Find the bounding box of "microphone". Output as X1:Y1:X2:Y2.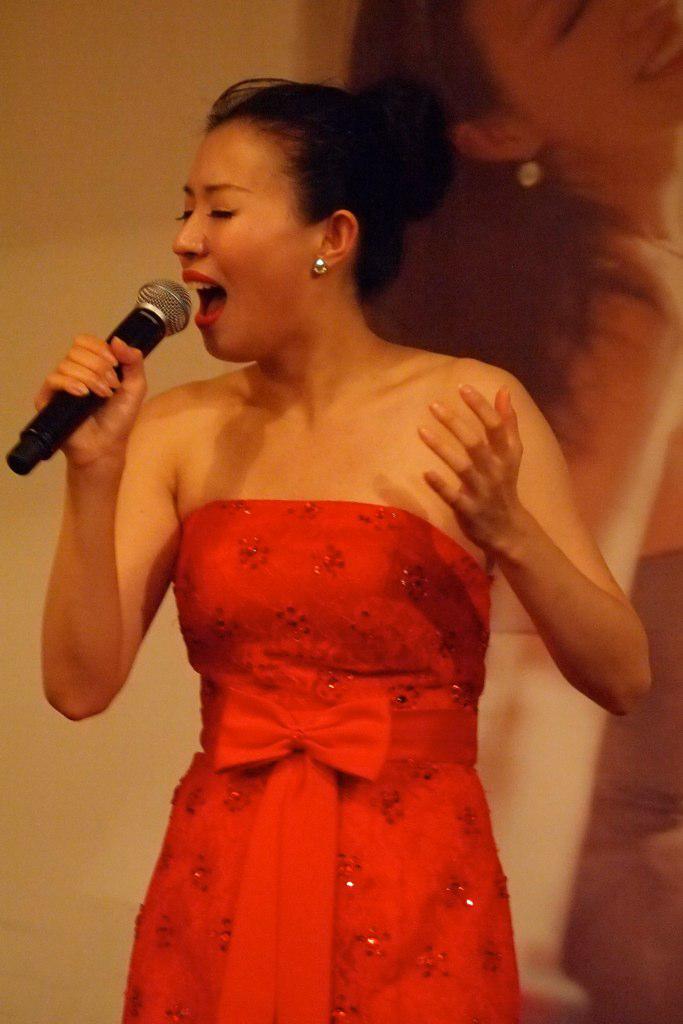
23:277:197:446.
